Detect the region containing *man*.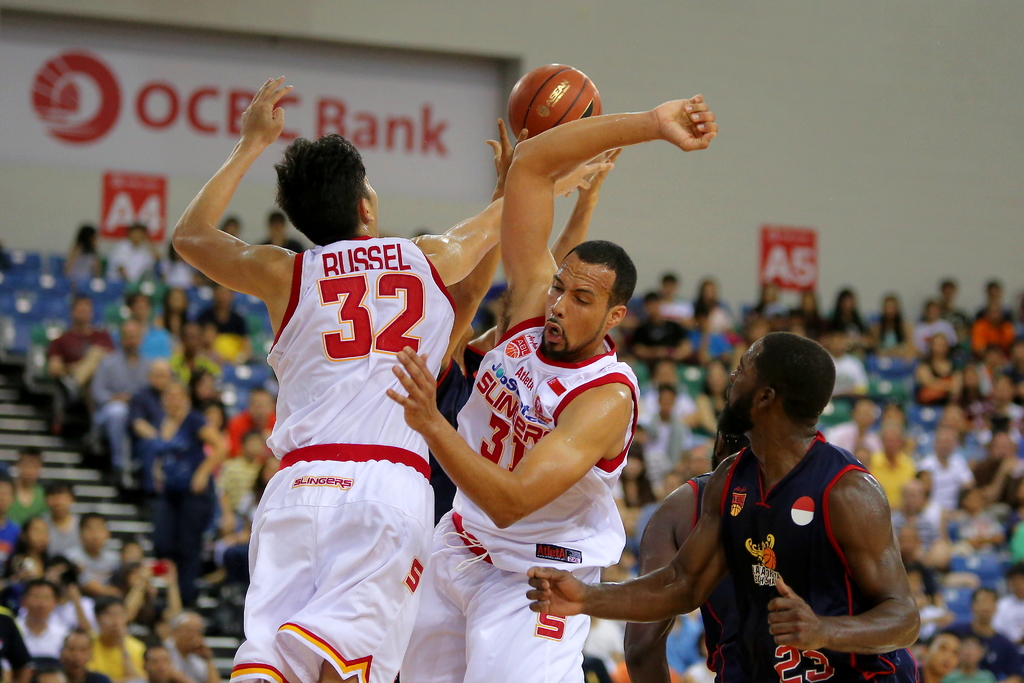
crop(229, 388, 274, 456).
